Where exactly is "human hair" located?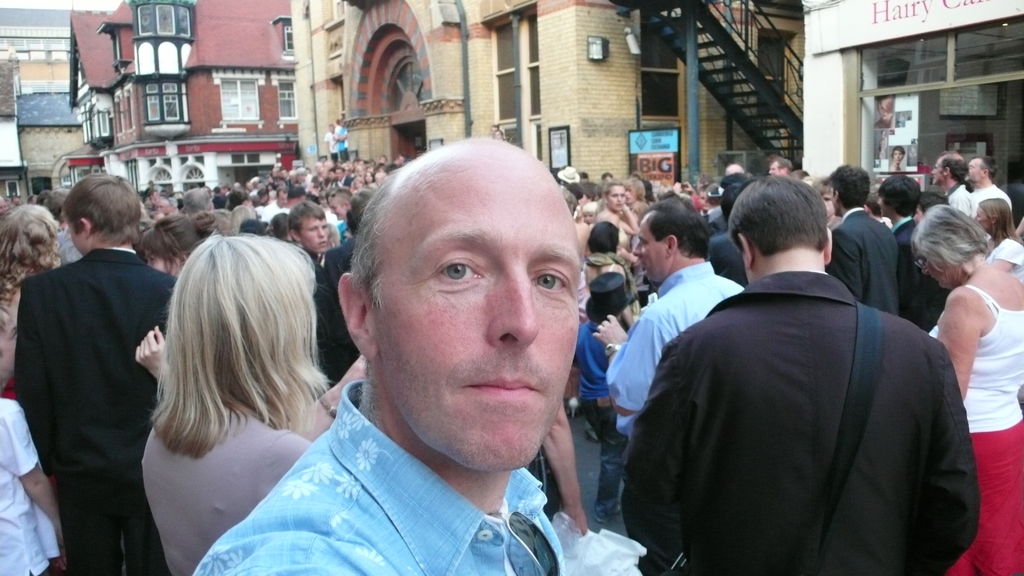
Its bounding box is x1=972, y1=155, x2=998, y2=181.
